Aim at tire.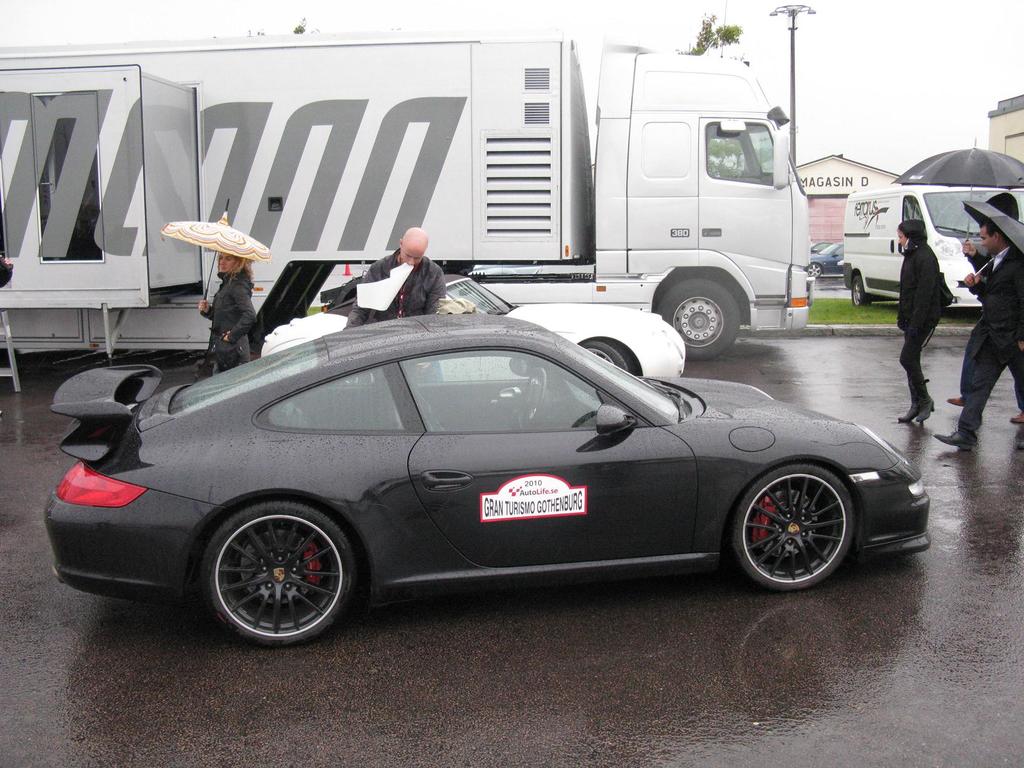
Aimed at {"left": 657, "top": 278, "right": 738, "bottom": 360}.
